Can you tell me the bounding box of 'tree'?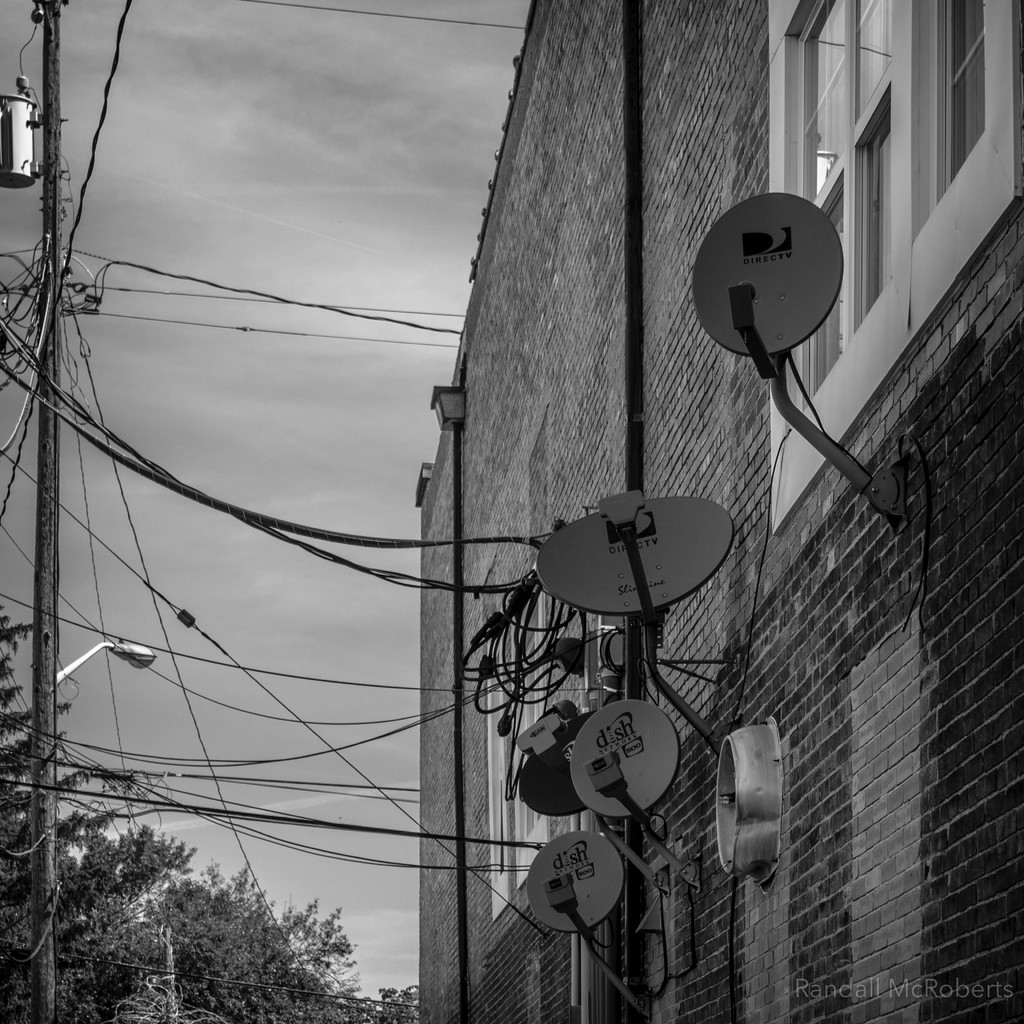
box=[0, 607, 98, 1009].
